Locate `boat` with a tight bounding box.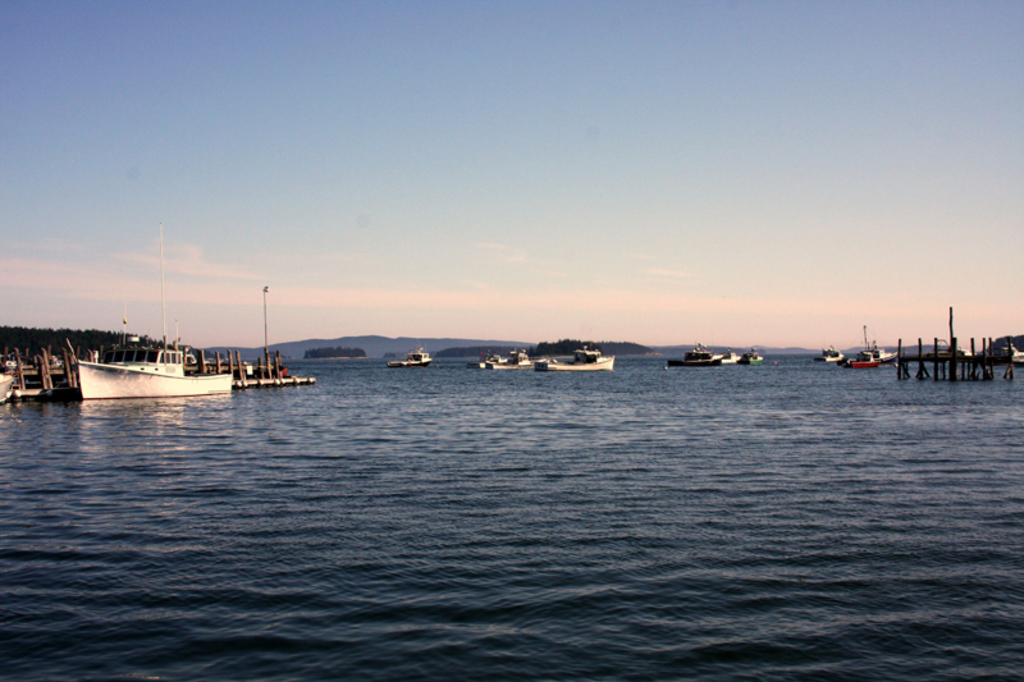
bbox=(392, 351, 434, 366).
